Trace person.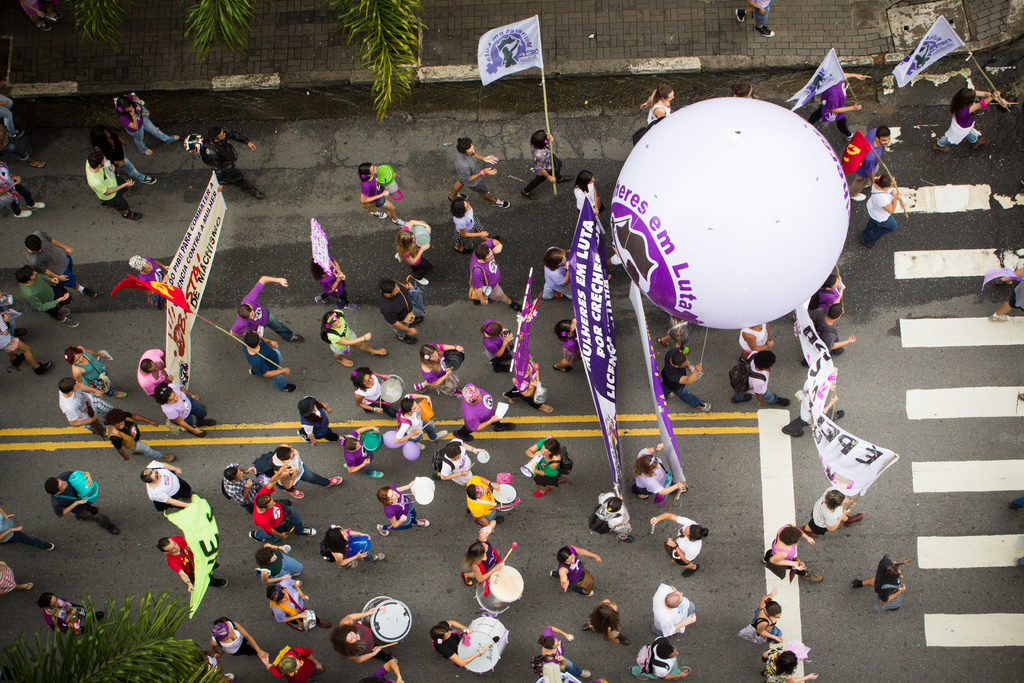
Traced to <region>412, 344, 467, 399</region>.
